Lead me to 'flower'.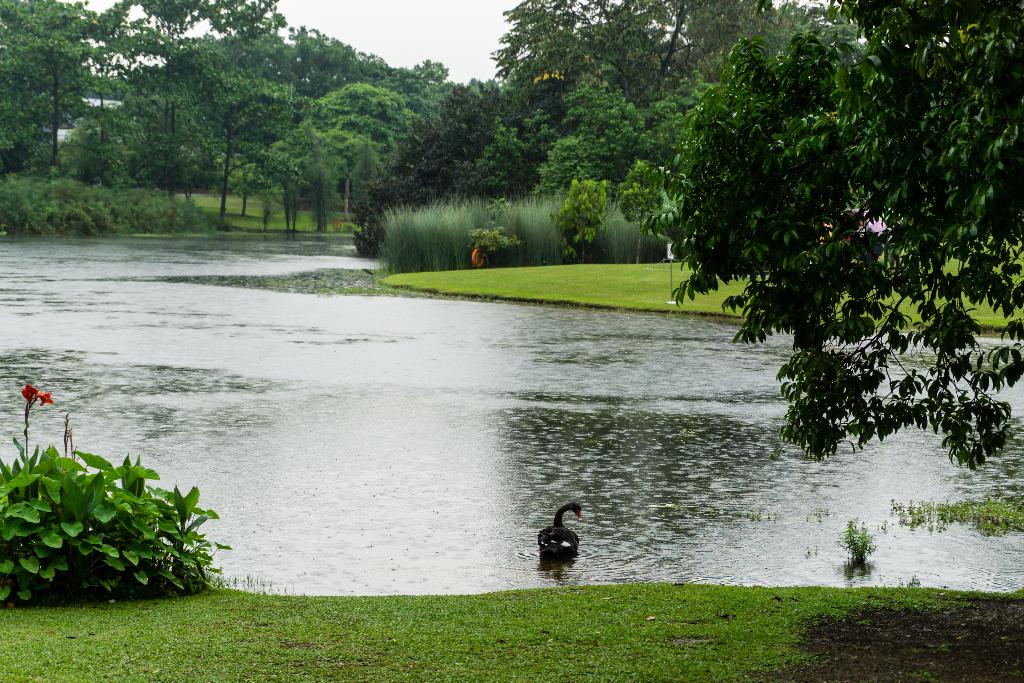
Lead to [left=36, top=388, right=56, bottom=408].
